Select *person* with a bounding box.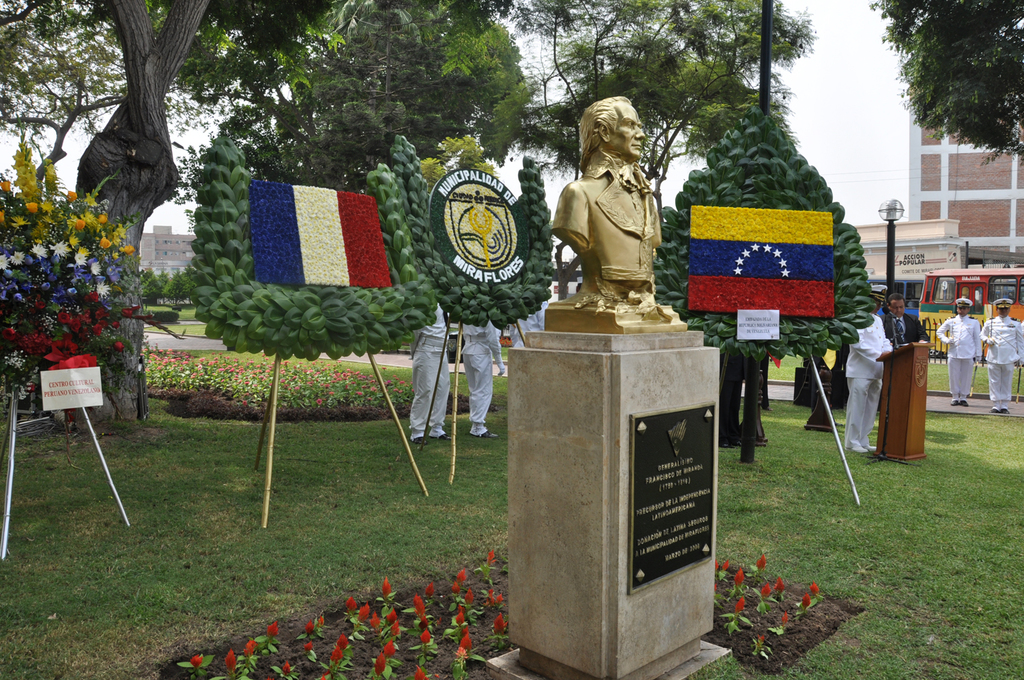
<bbox>507, 299, 545, 349</bbox>.
